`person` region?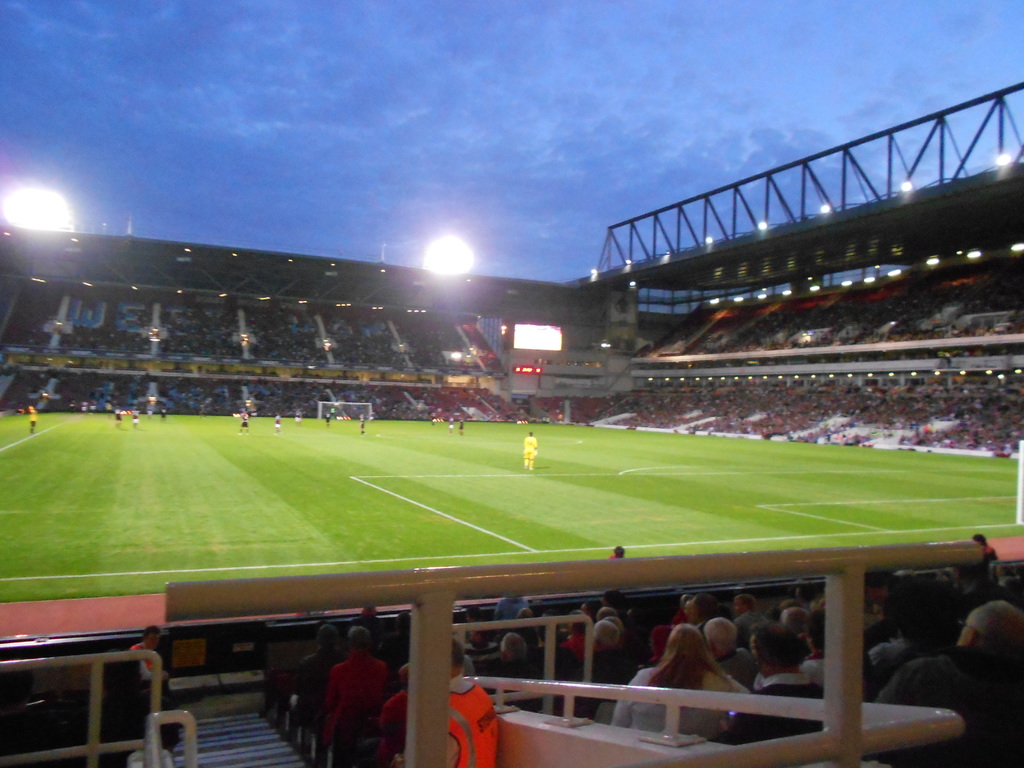
detection(309, 646, 380, 760)
